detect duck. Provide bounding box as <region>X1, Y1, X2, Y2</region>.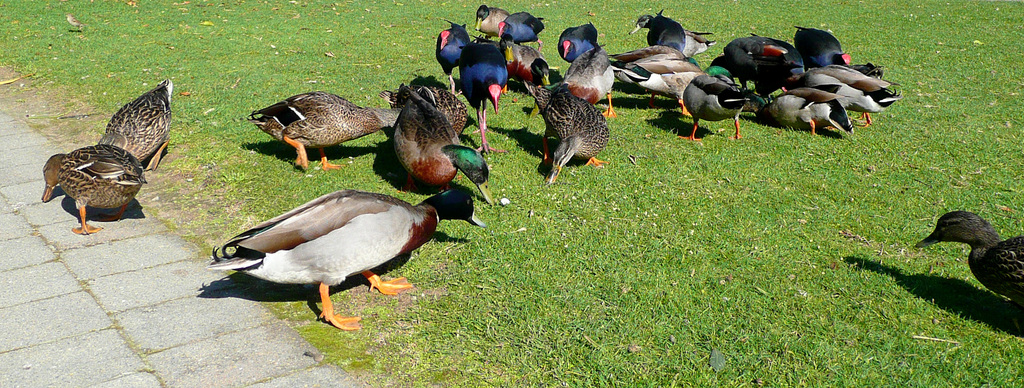
<region>42, 142, 147, 244</region>.
